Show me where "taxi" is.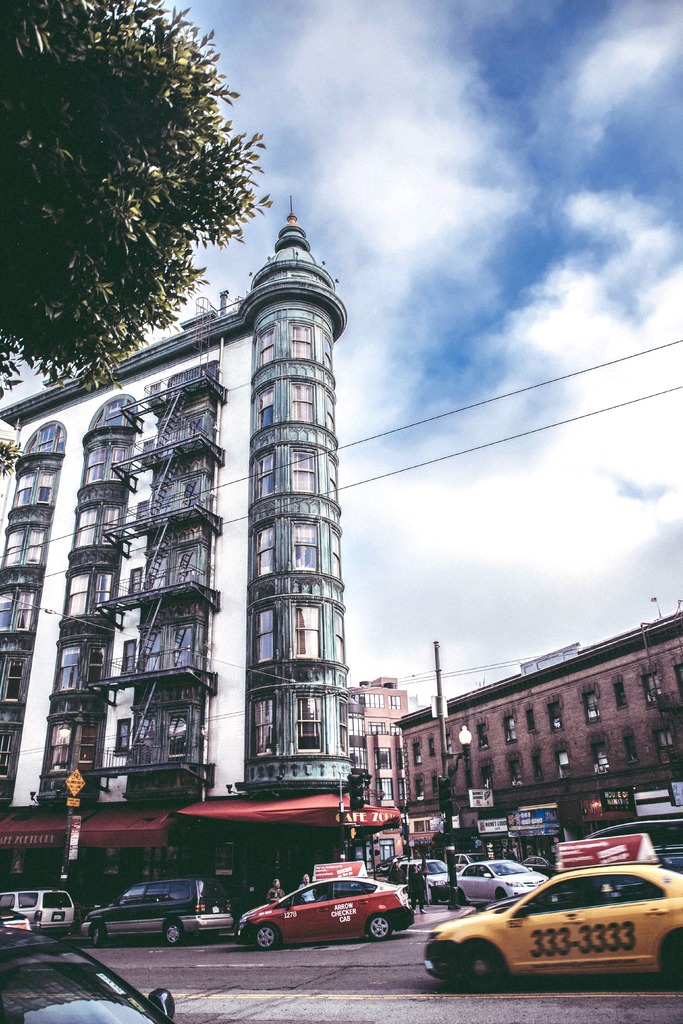
"taxi" is at 235/855/414/951.
